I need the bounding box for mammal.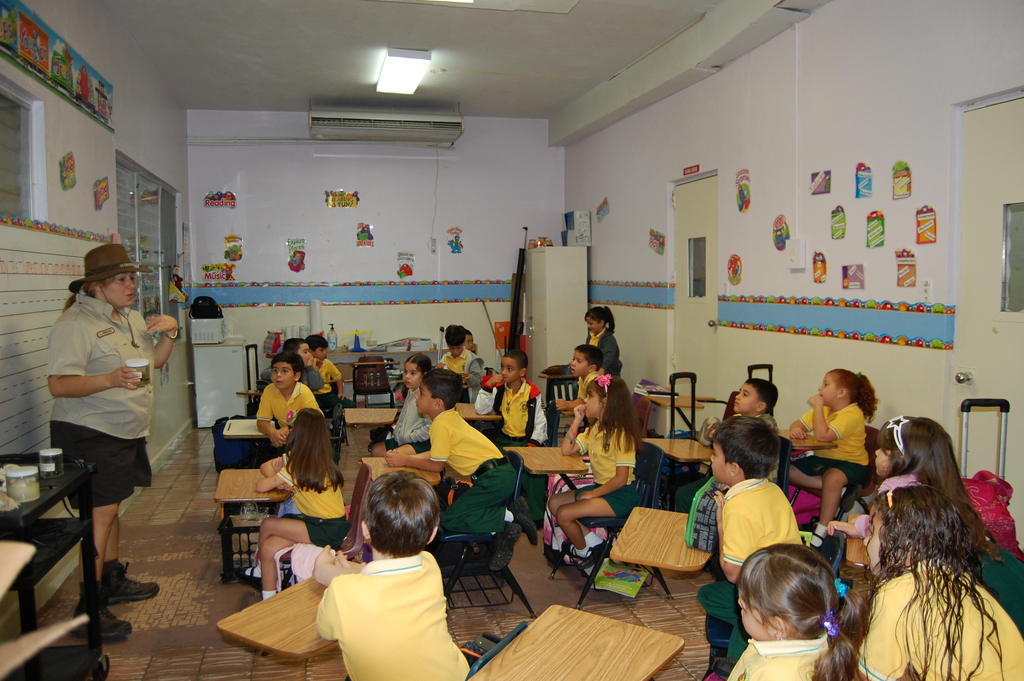
Here it is: [588,303,623,382].
